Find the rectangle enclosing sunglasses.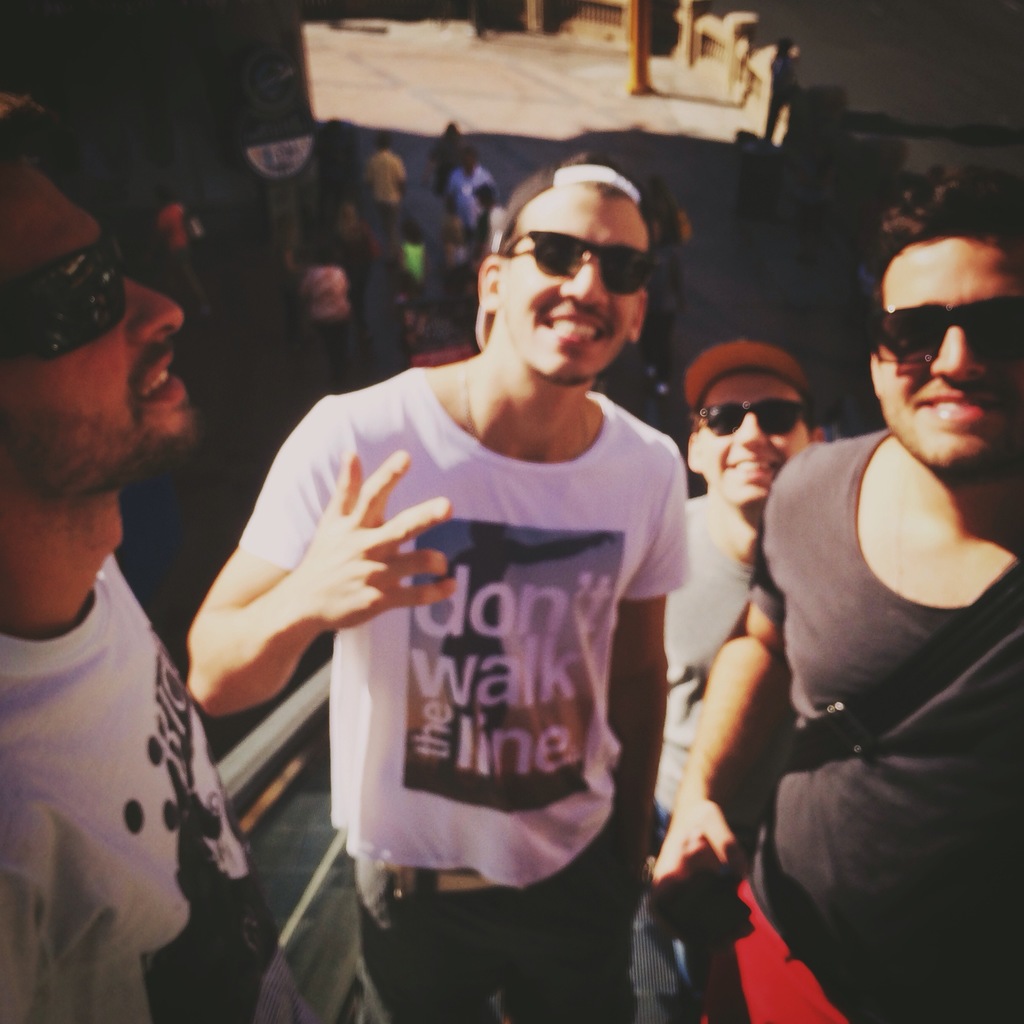
Rect(868, 294, 1023, 364).
